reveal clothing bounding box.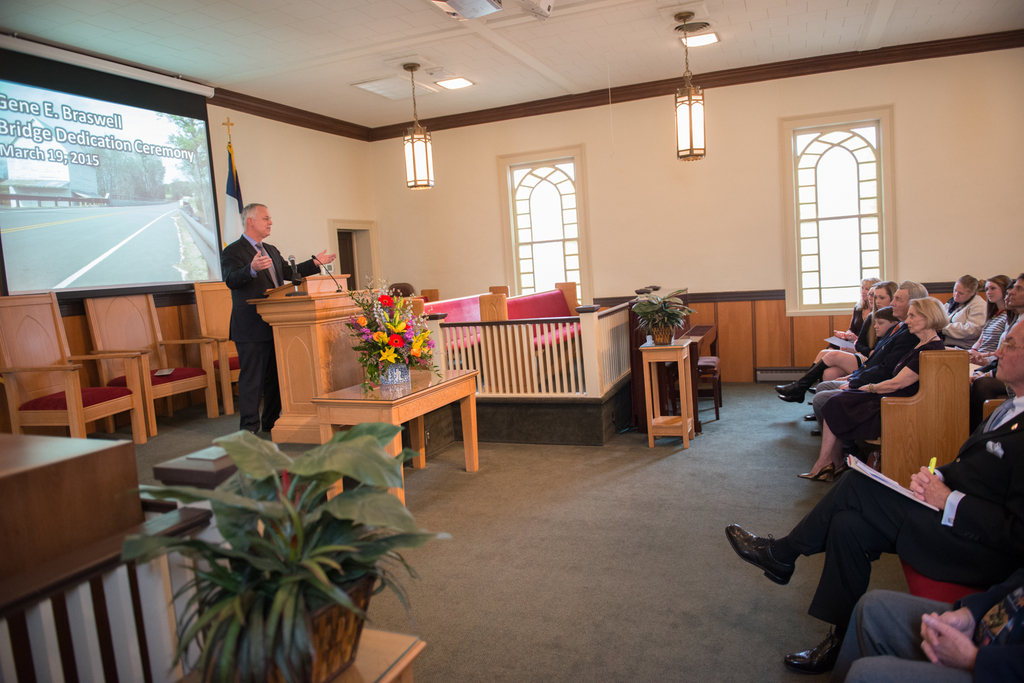
Revealed: box(851, 307, 893, 371).
